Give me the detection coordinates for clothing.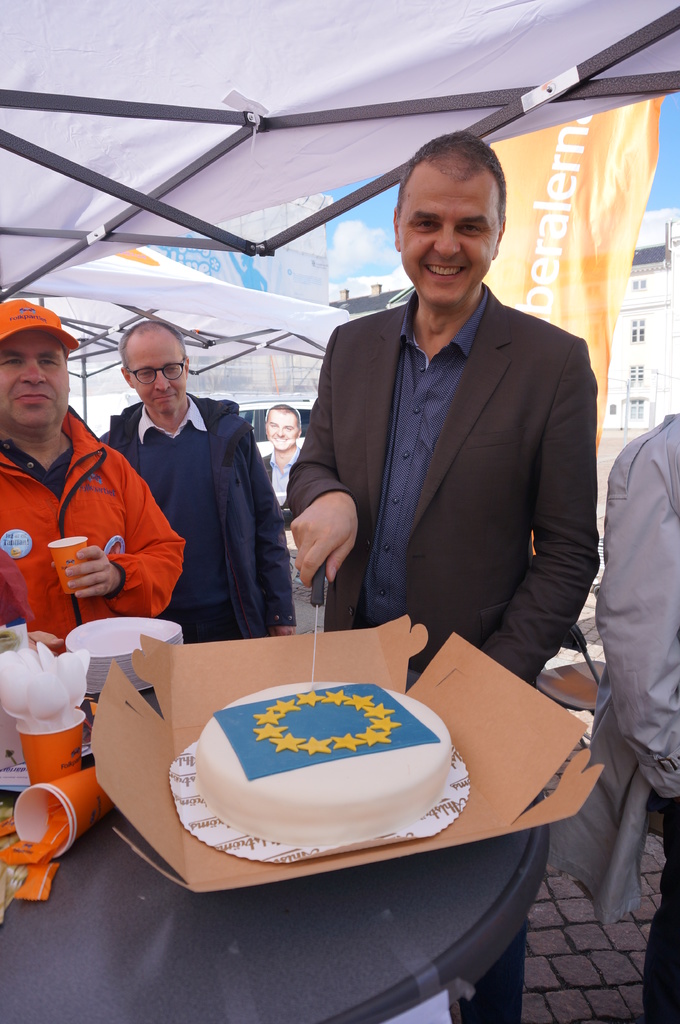
crop(95, 395, 298, 644).
